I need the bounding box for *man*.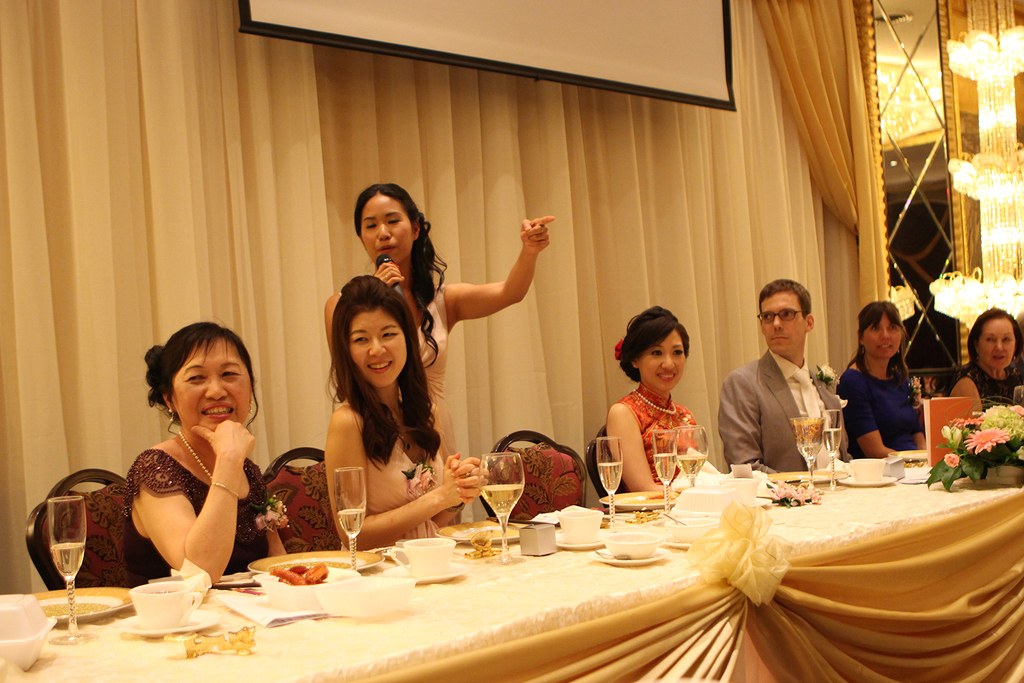
Here it is: [x1=720, y1=283, x2=857, y2=483].
